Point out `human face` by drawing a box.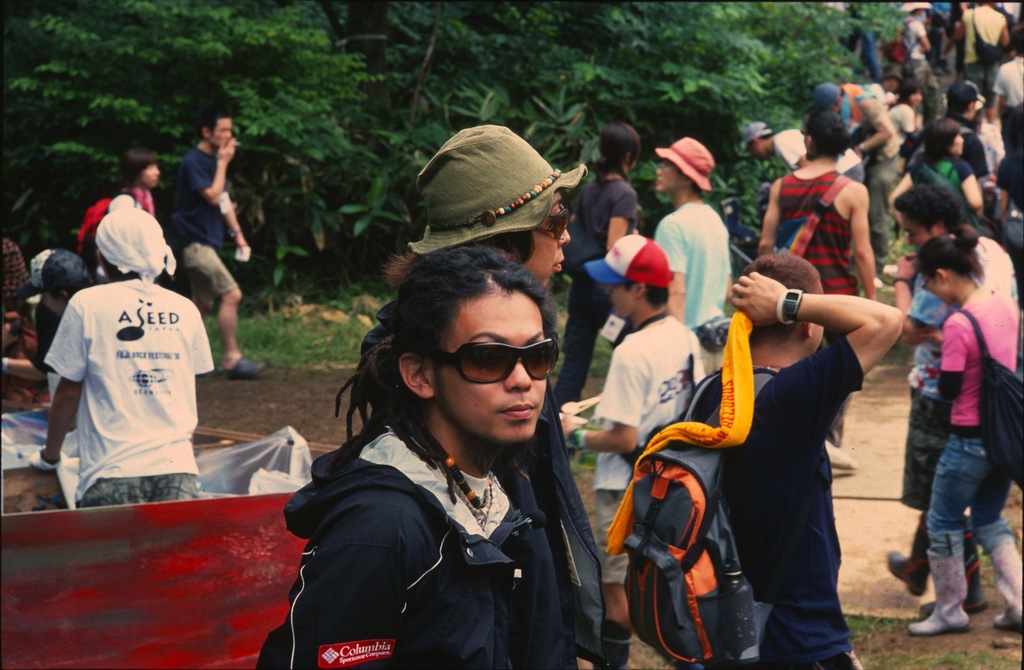
<box>925,275,948,305</box>.
